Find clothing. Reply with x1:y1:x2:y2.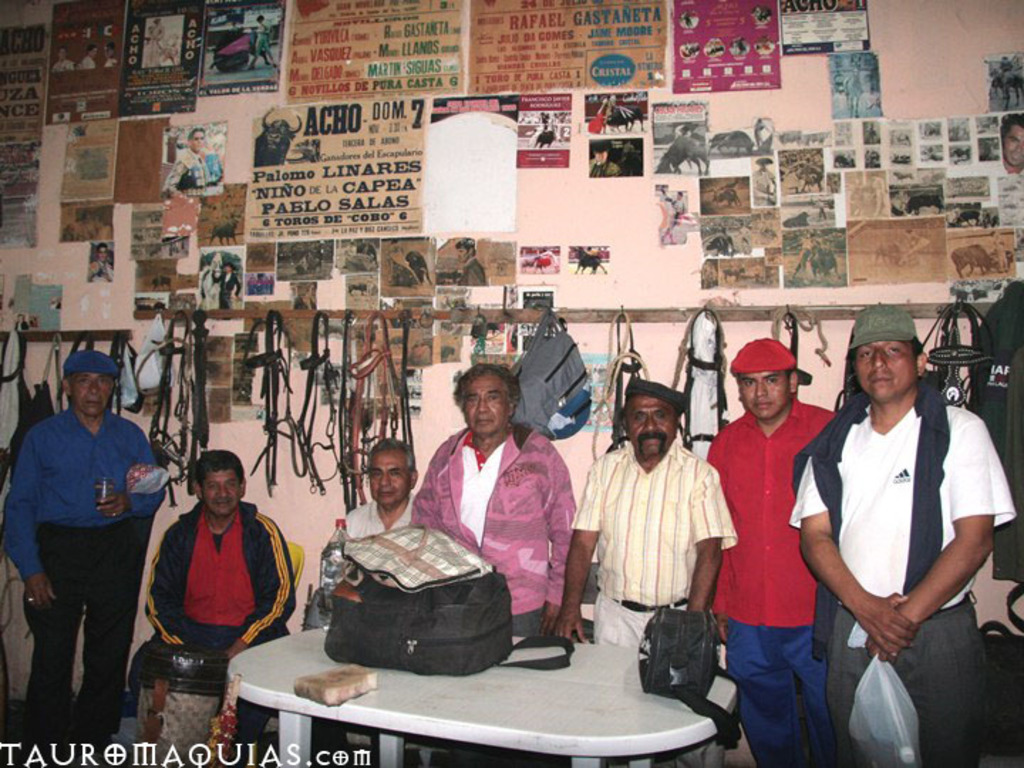
408:425:573:767.
